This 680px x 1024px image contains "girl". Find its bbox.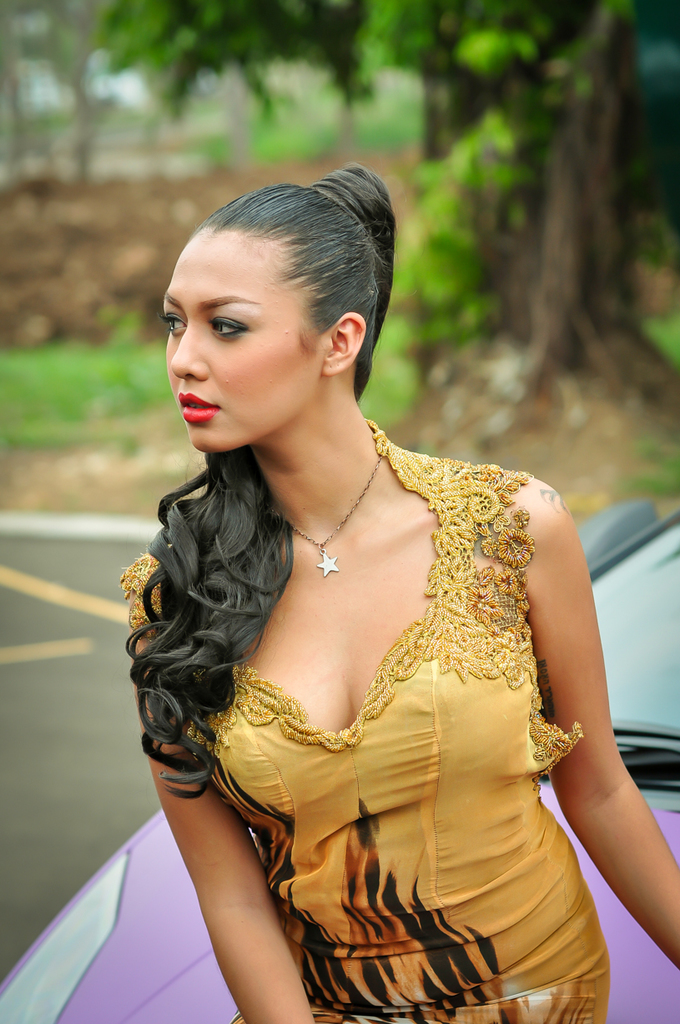
116/146/679/1023.
